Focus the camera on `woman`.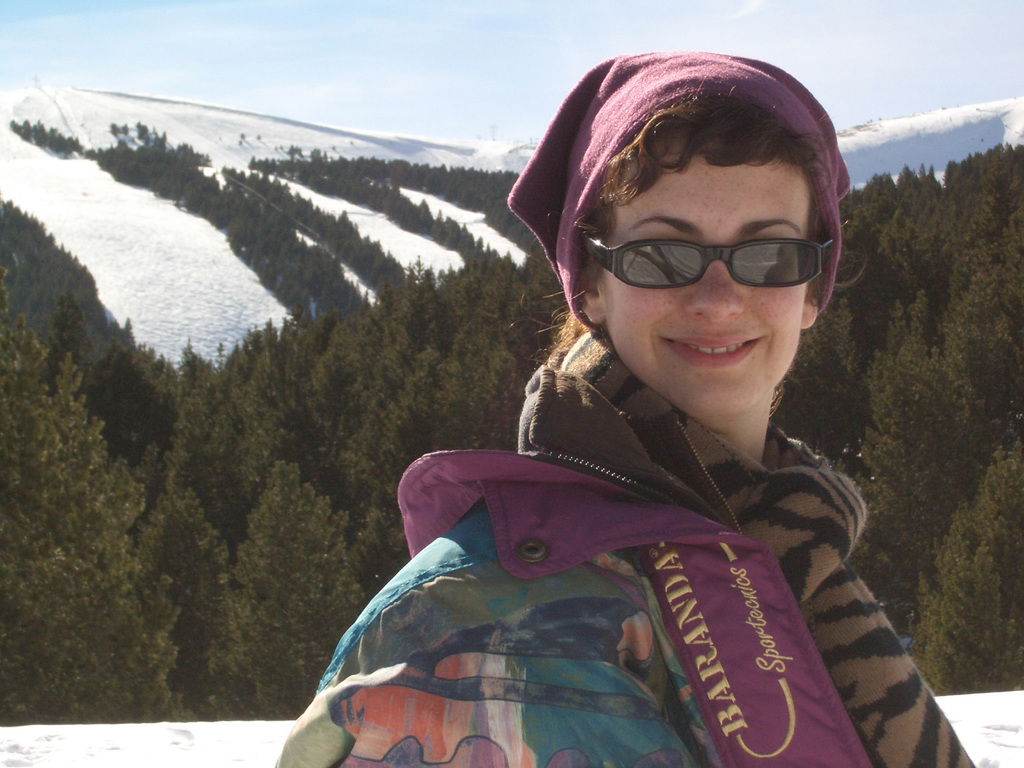
Focus region: locate(266, 51, 977, 767).
